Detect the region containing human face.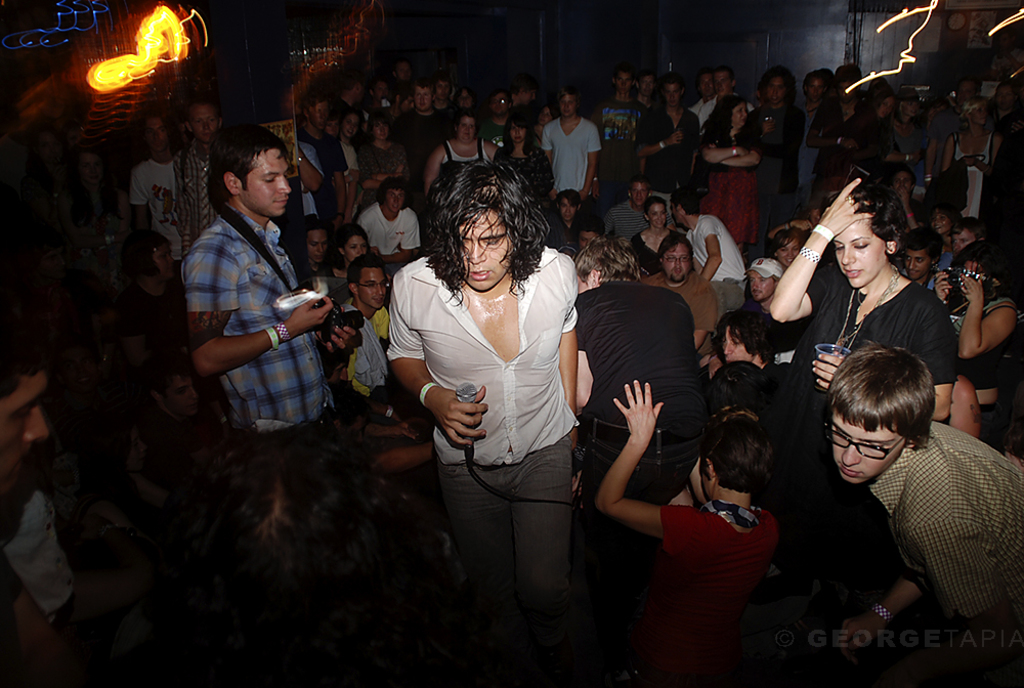
crop(952, 234, 978, 244).
